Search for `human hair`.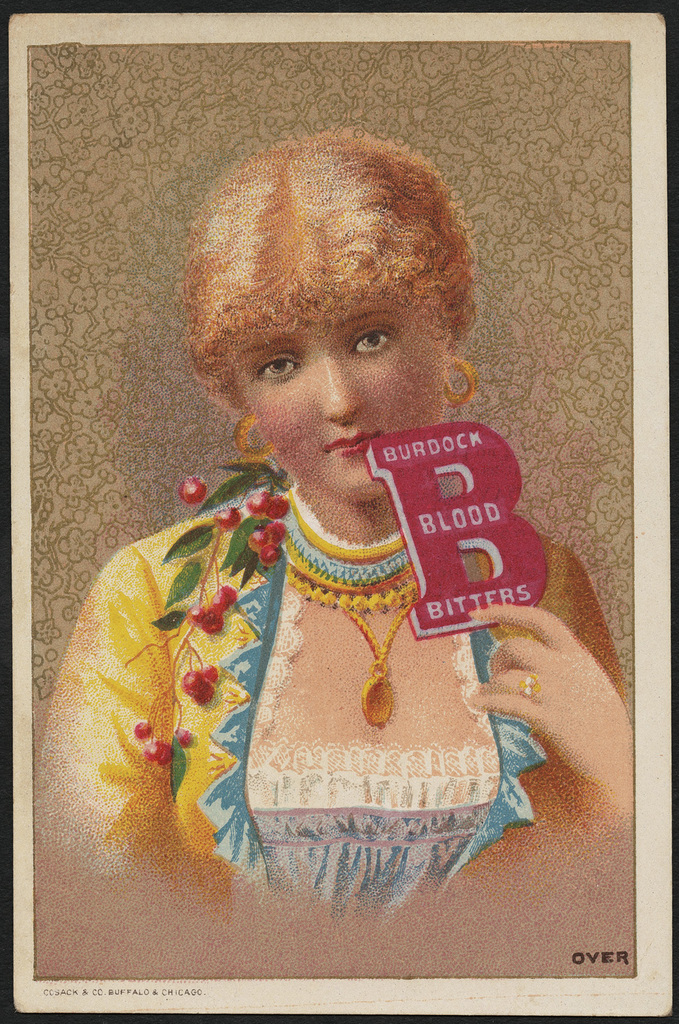
Found at locate(167, 106, 472, 427).
